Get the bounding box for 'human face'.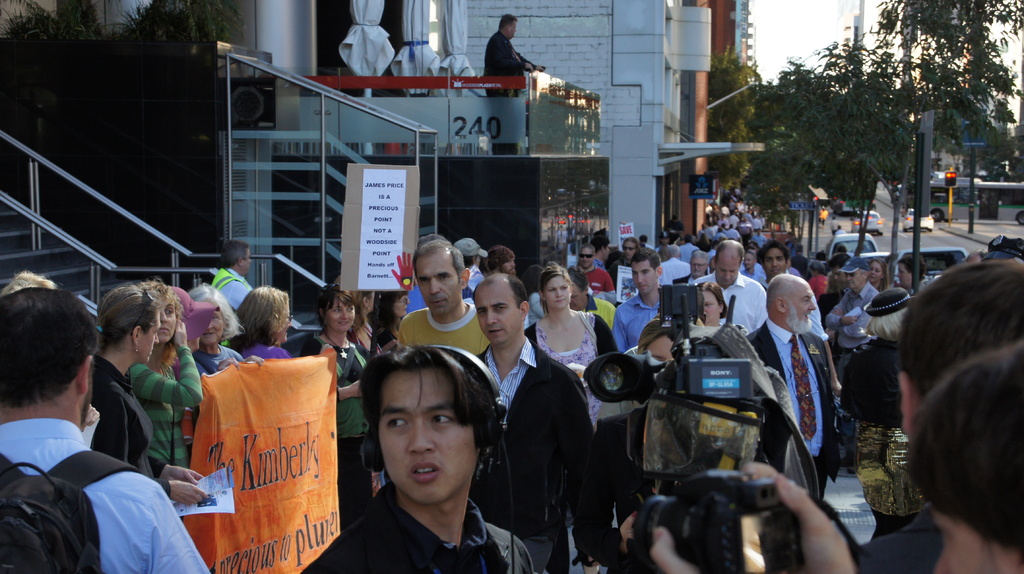
[545, 277, 569, 309].
